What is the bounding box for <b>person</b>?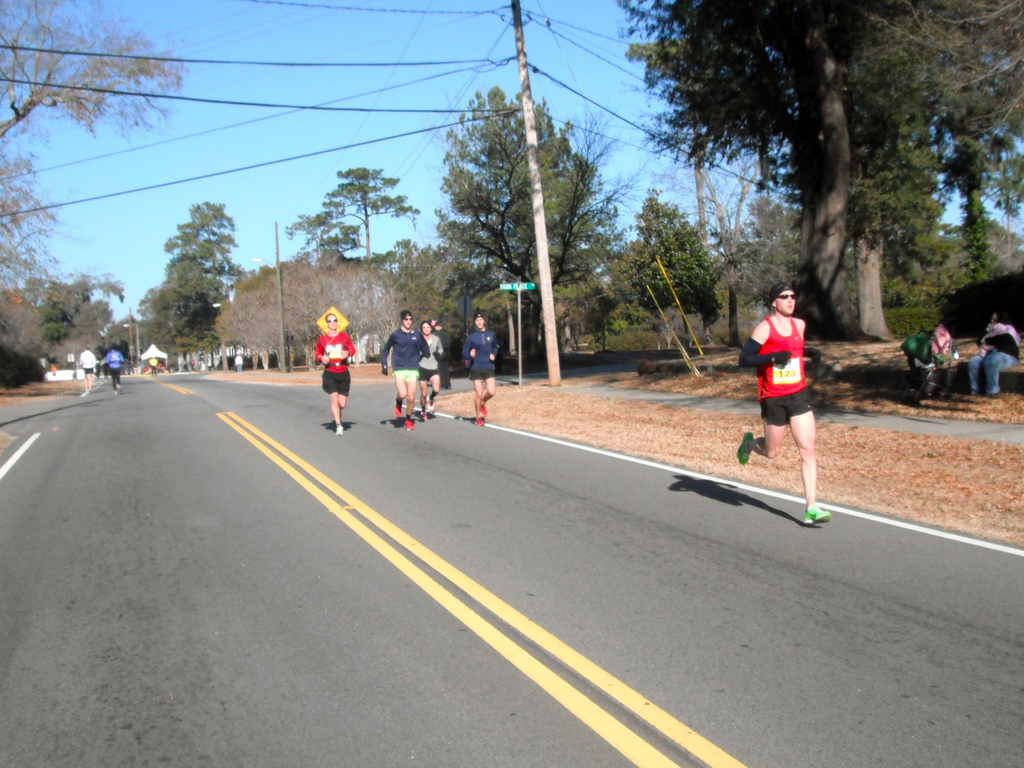
BBox(99, 345, 122, 382).
